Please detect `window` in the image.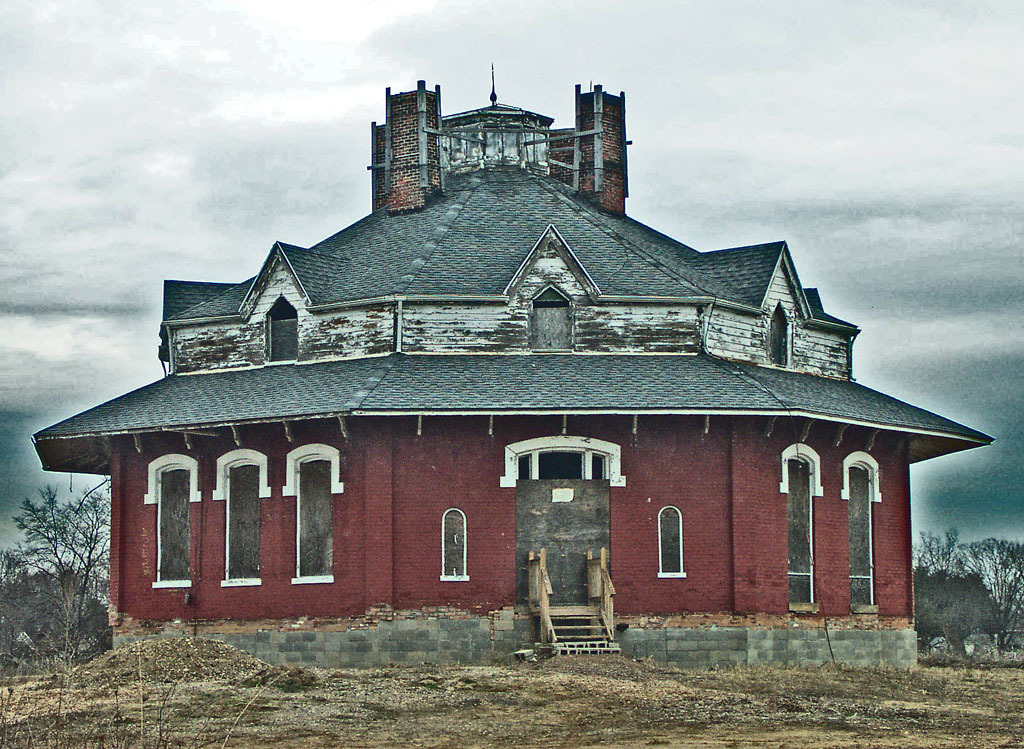
Rect(296, 464, 336, 576).
